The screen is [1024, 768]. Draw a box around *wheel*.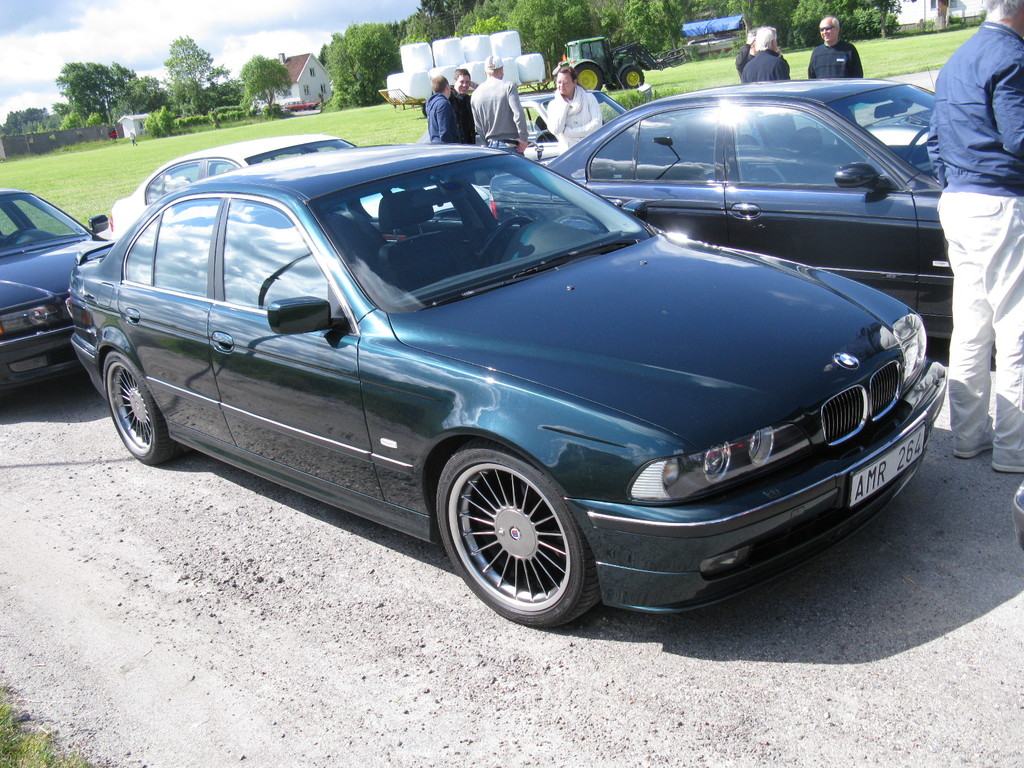
locate(463, 469, 586, 612).
